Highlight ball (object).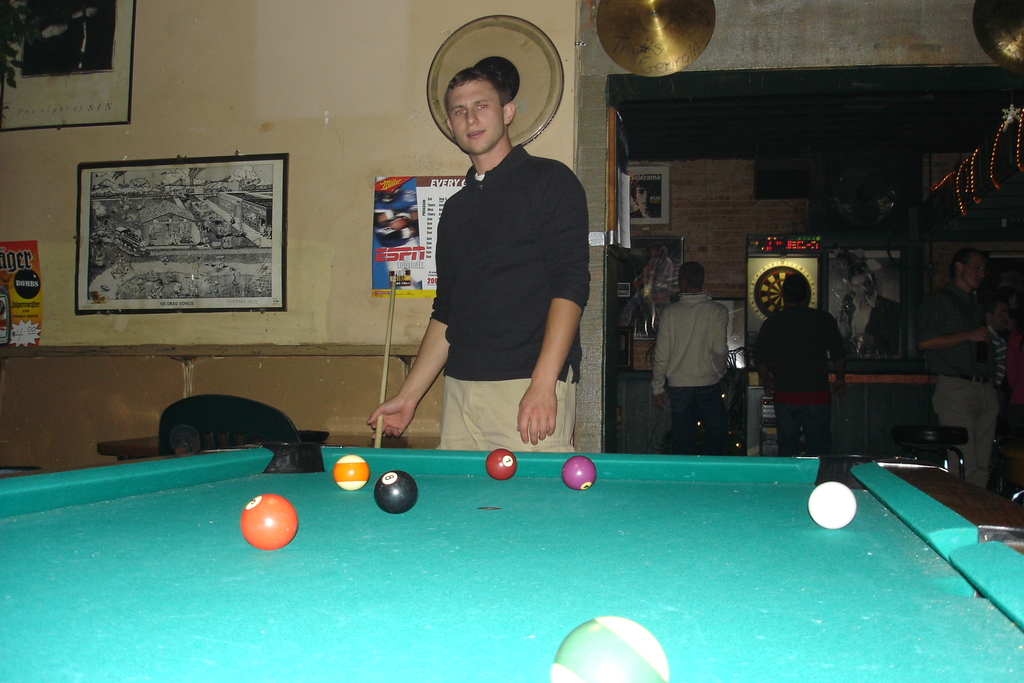
Highlighted region: {"left": 552, "top": 614, "right": 669, "bottom": 682}.
